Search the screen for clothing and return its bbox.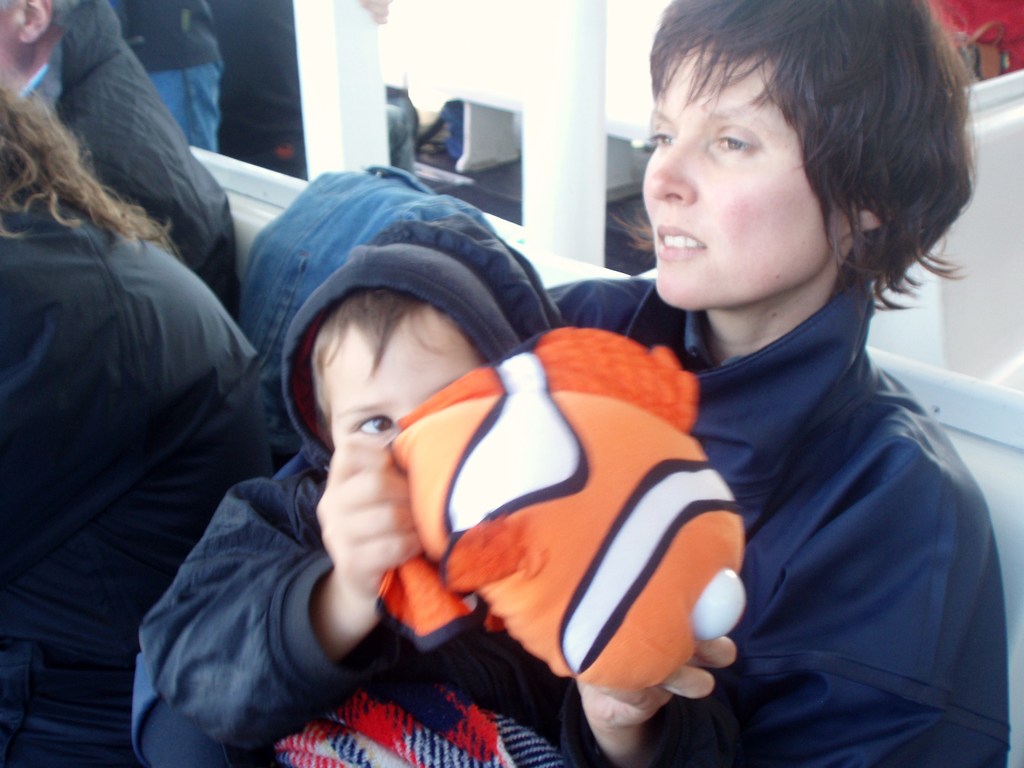
Found: 132:273:1013:767.
